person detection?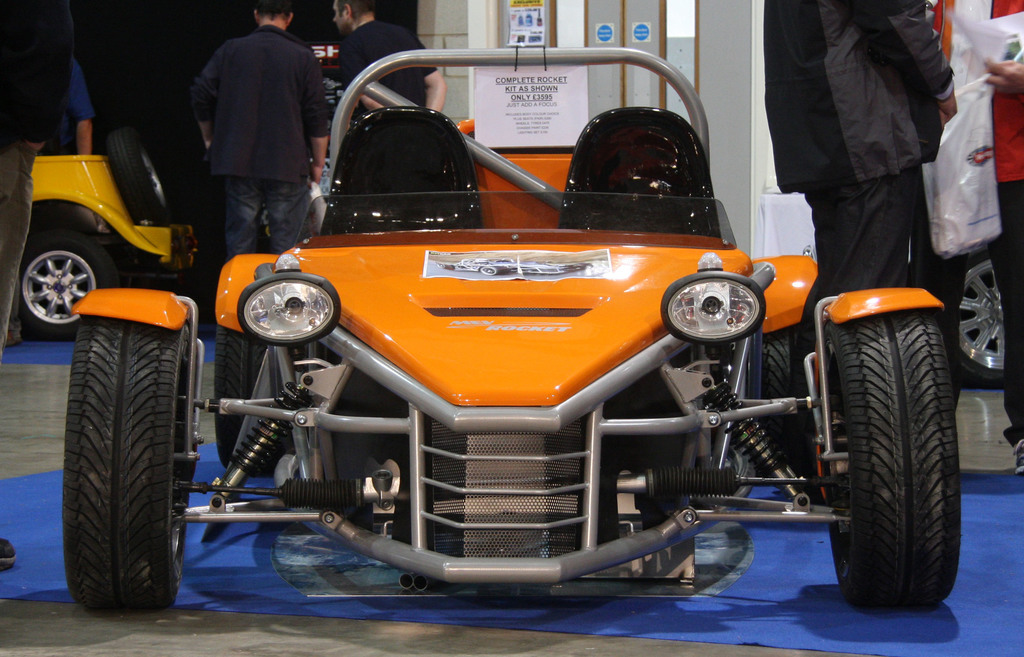
left=189, top=0, right=326, bottom=263
